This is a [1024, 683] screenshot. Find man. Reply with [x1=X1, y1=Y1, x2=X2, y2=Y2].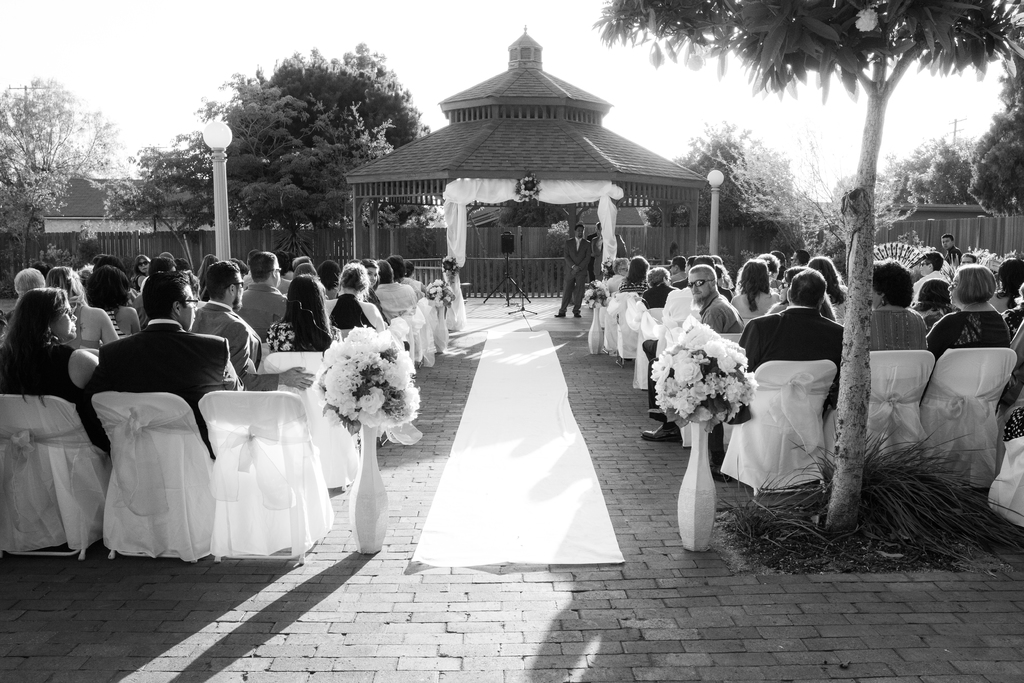
[x1=552, y1=222, x2=596, y2=317].
